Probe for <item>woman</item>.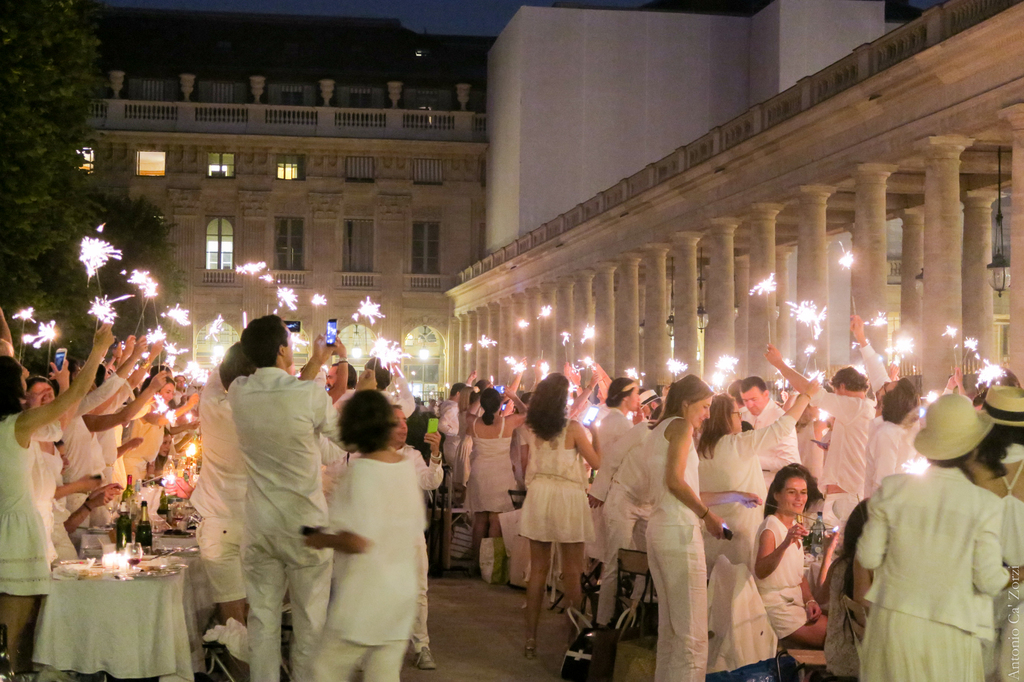
Probe result: 120, 373, 198, 482.
